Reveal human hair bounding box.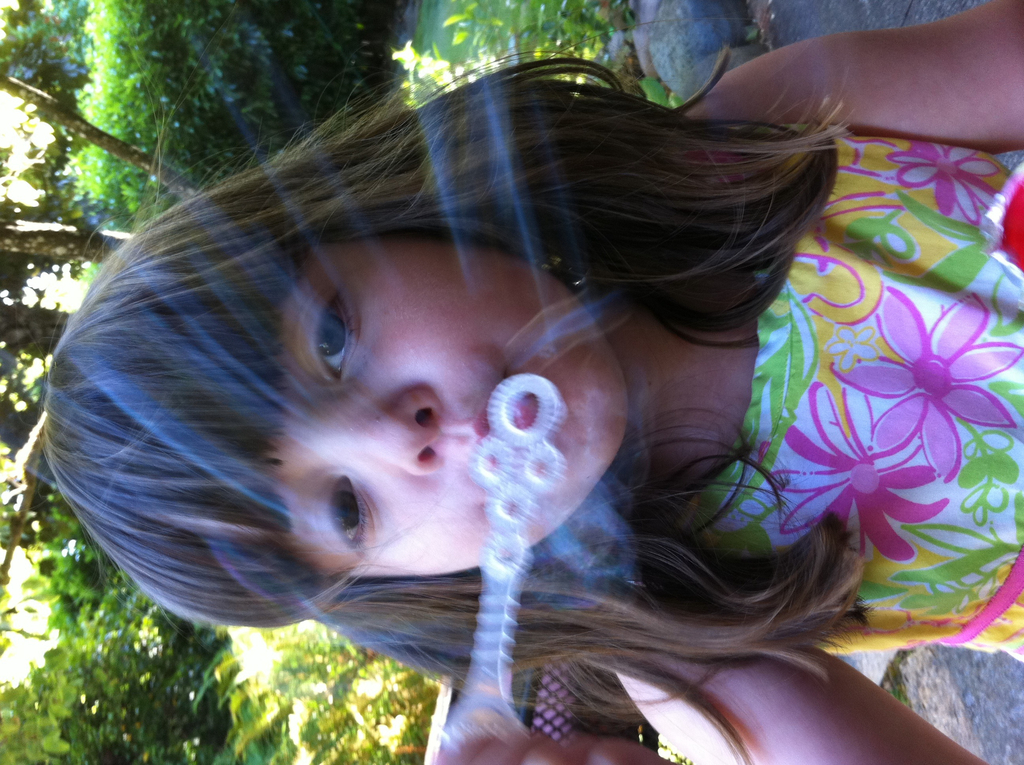
Revealed: bbox=(4, 11, 976, 753).
